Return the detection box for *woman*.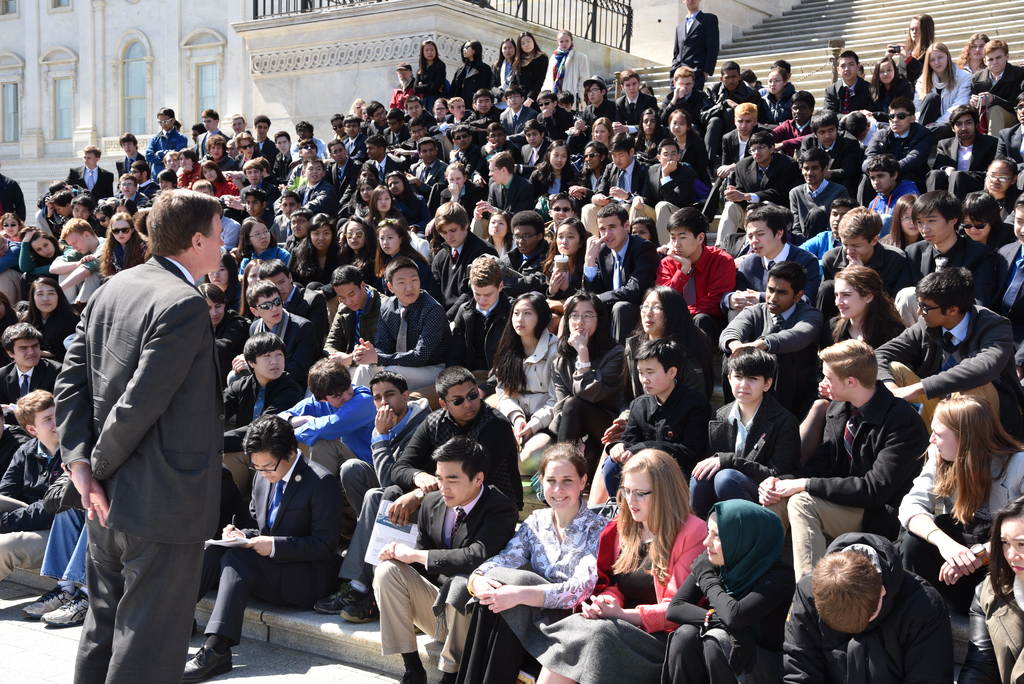
detection(890, 399, 1023, 619).
